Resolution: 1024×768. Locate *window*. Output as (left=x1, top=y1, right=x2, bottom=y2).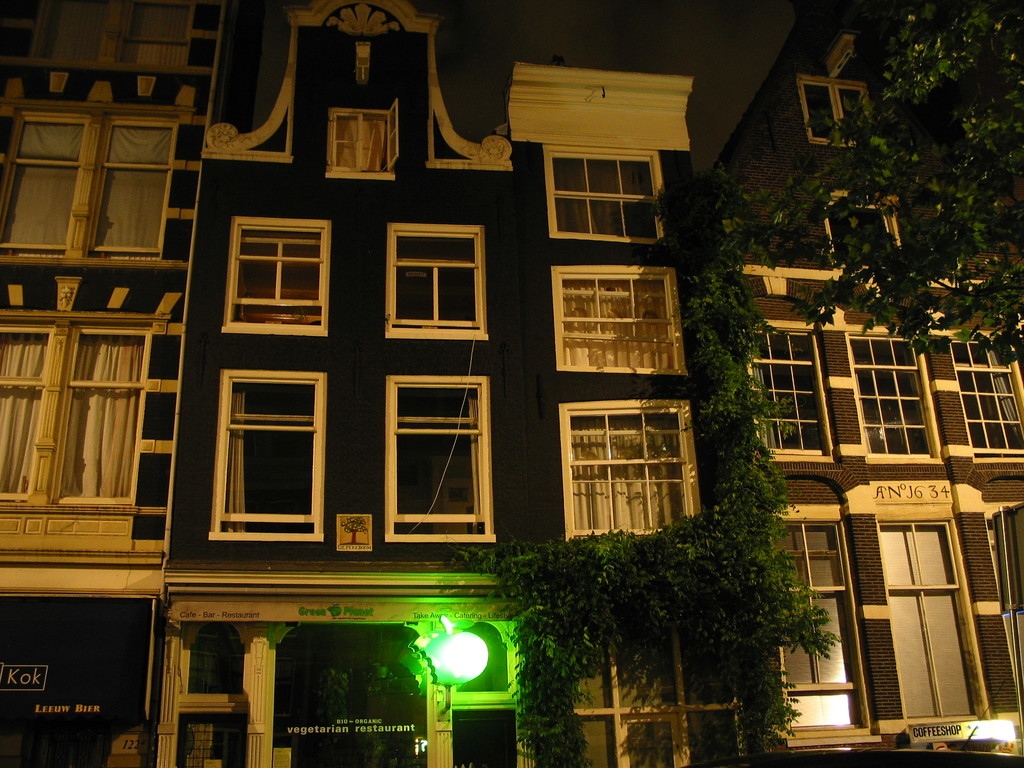
(left=541, top=142, right=667, bottom=245).
